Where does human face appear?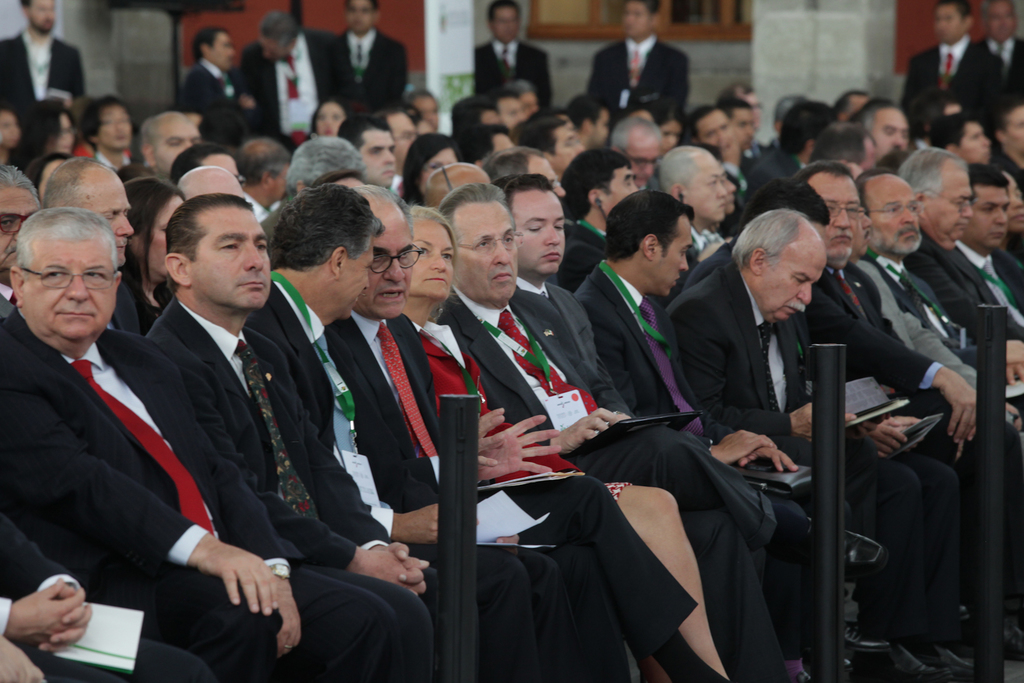
Appears at 98/111/135/145.
